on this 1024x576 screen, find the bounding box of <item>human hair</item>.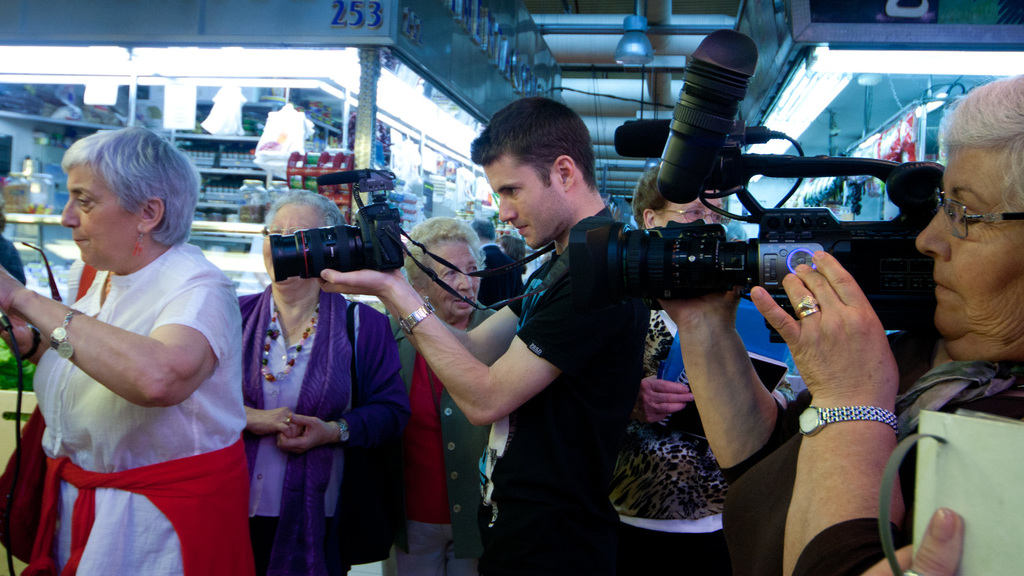
Bounding box: Rect(55, 125, 179, 265).
